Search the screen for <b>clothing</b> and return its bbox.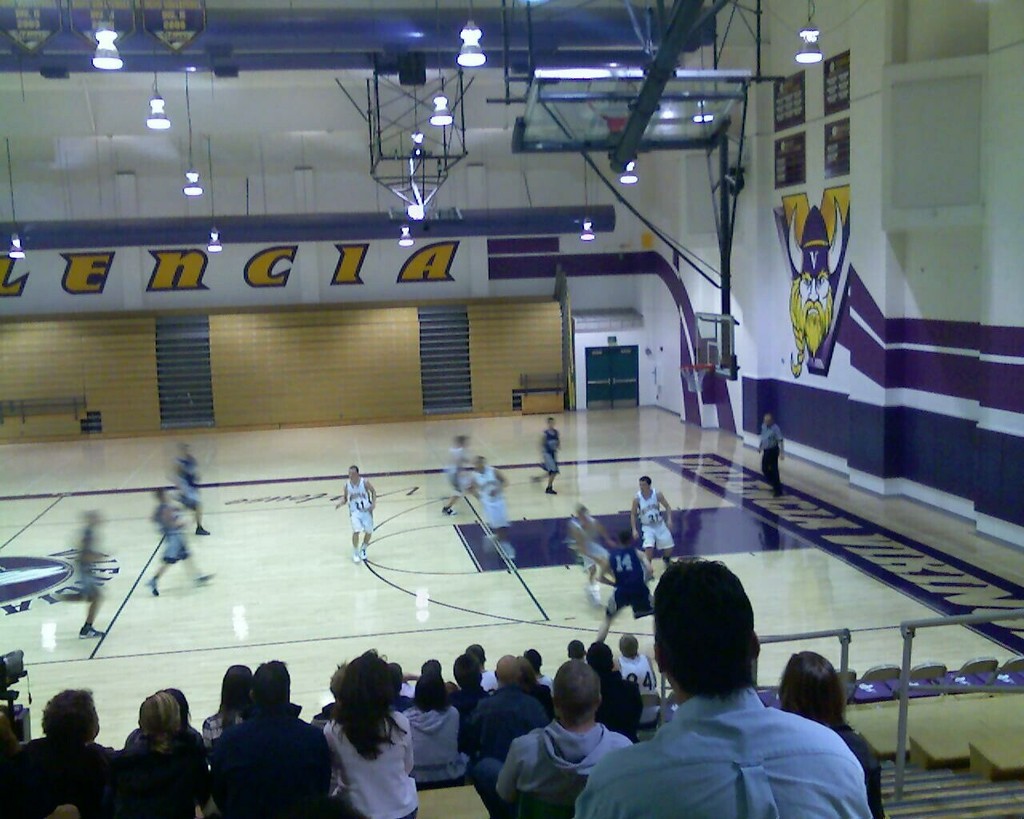
Found: pyautogui.locateOnScreen(336, 473, 382, 553).
